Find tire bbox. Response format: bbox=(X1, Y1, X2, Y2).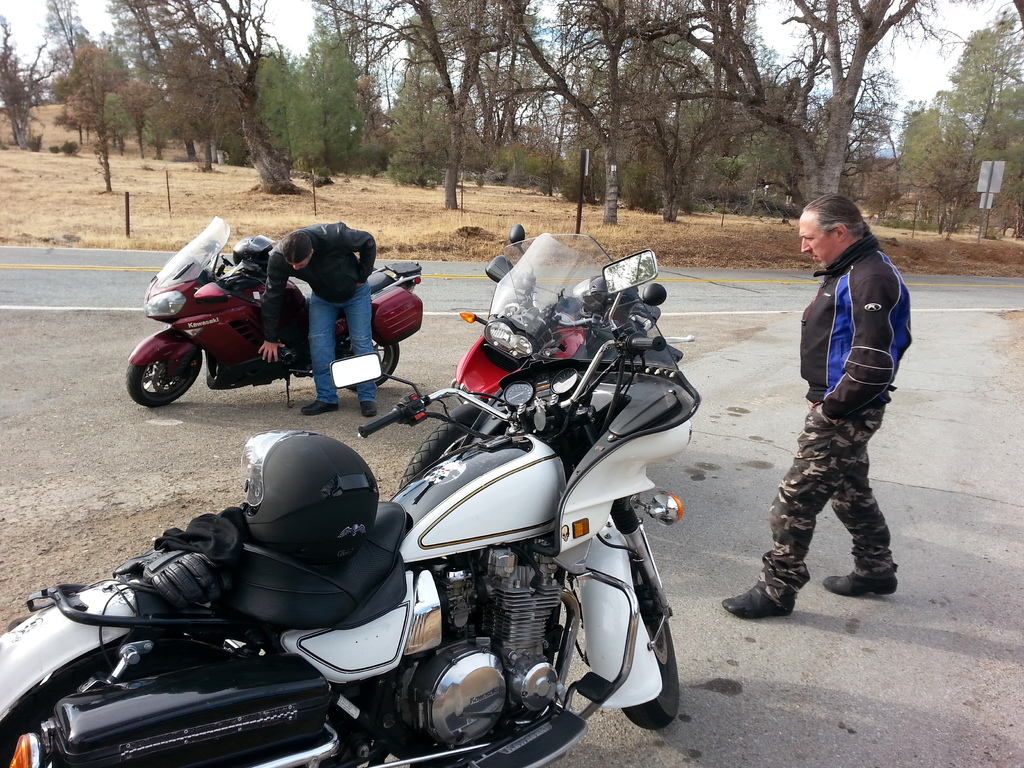
bbox=(123, 329, 196, 414).
